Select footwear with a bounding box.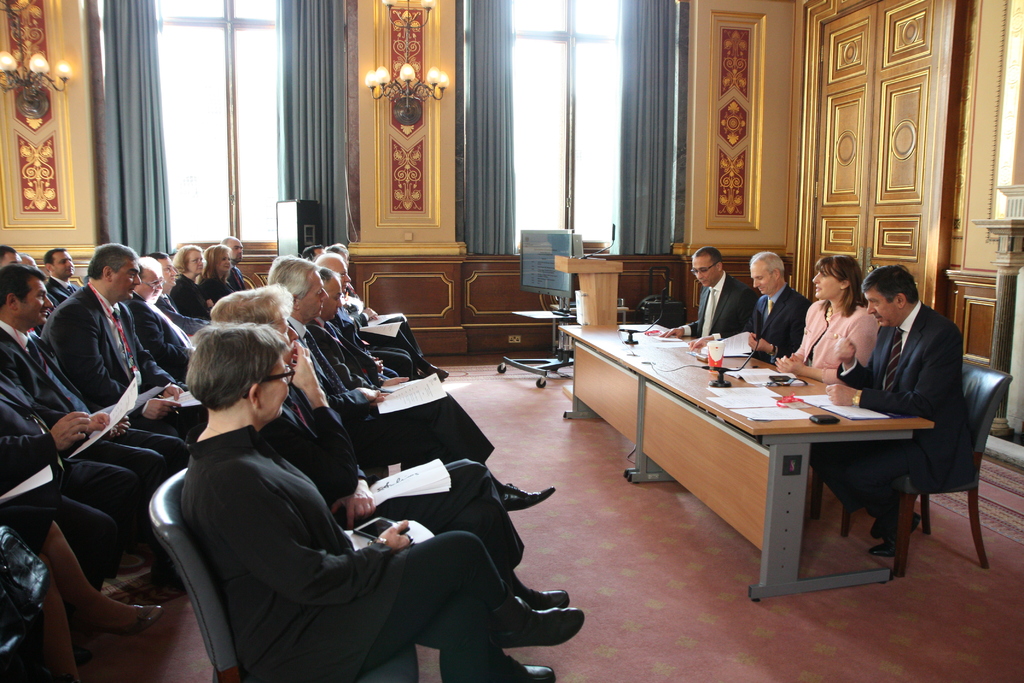
104,602,164,636.
